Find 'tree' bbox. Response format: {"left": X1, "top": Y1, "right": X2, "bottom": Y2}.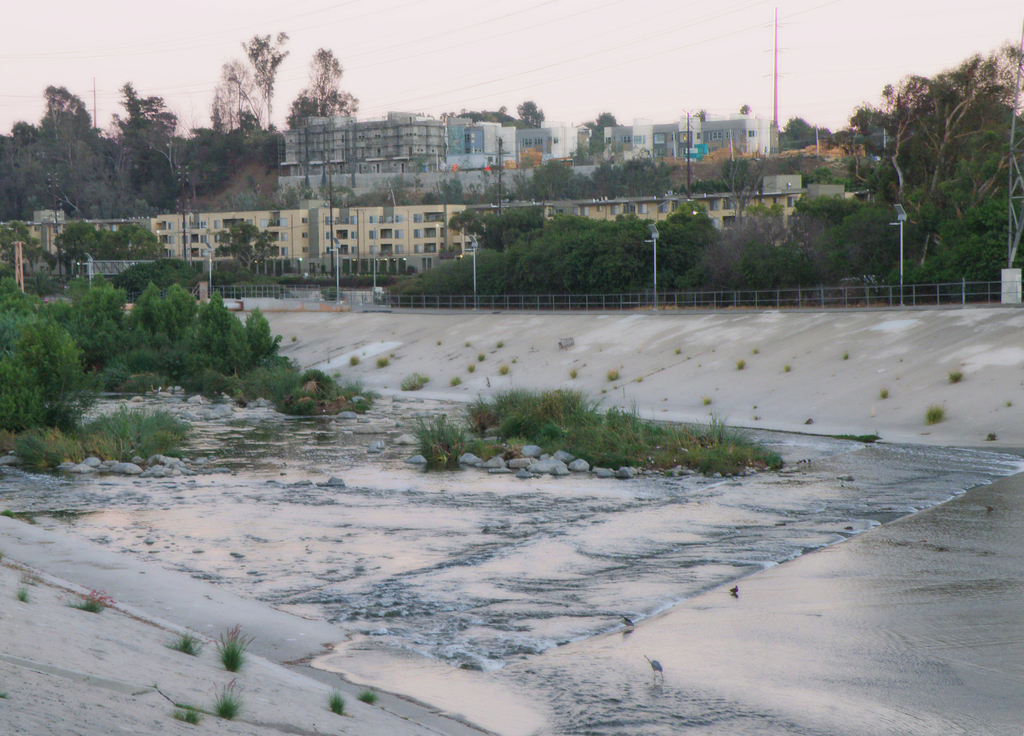
{"left": 205, "top": 58, "right": 236, "bottom": 134}.
